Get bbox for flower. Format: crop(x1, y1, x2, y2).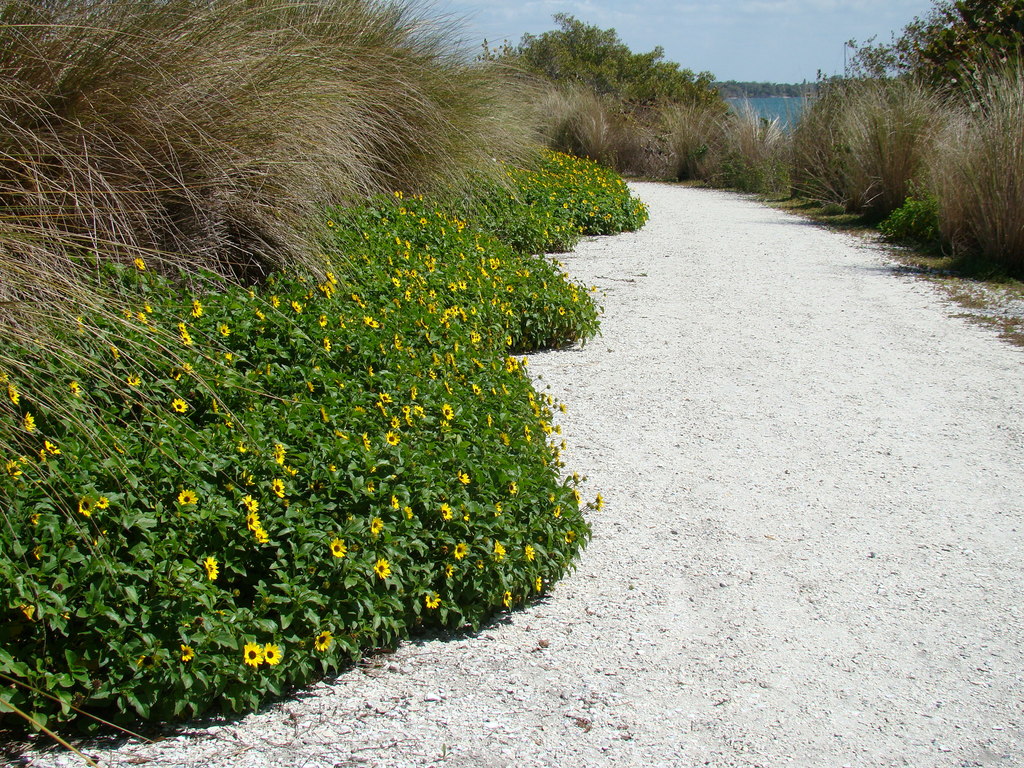
crop(334, 536, 348, 557).
